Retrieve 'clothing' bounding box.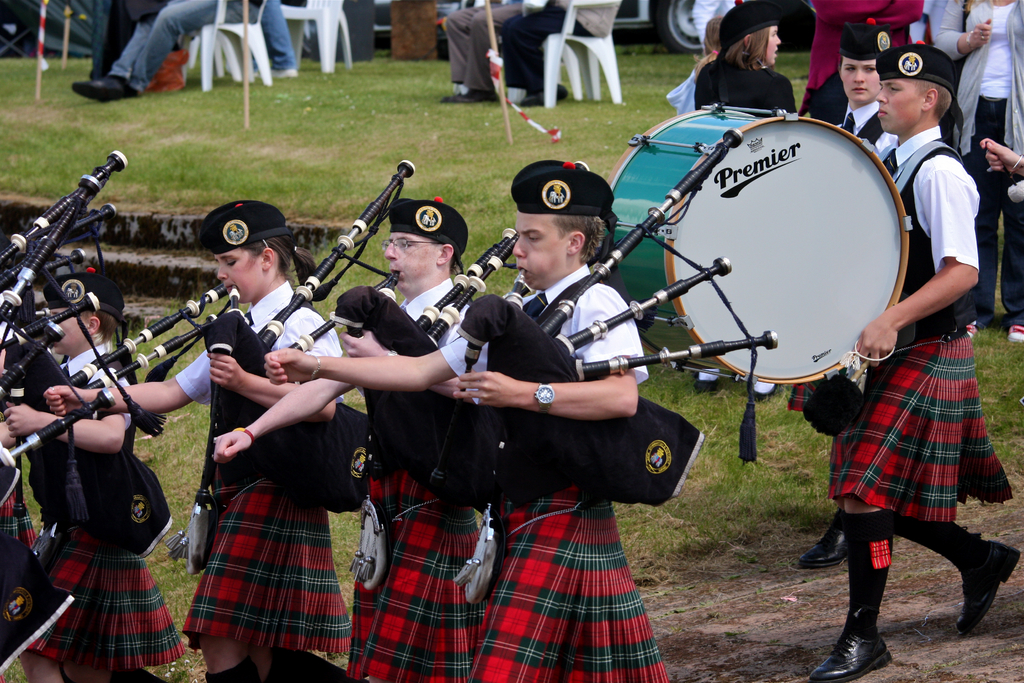
Bounding box: (left=932, top=0, right=1023, bottom=165).
